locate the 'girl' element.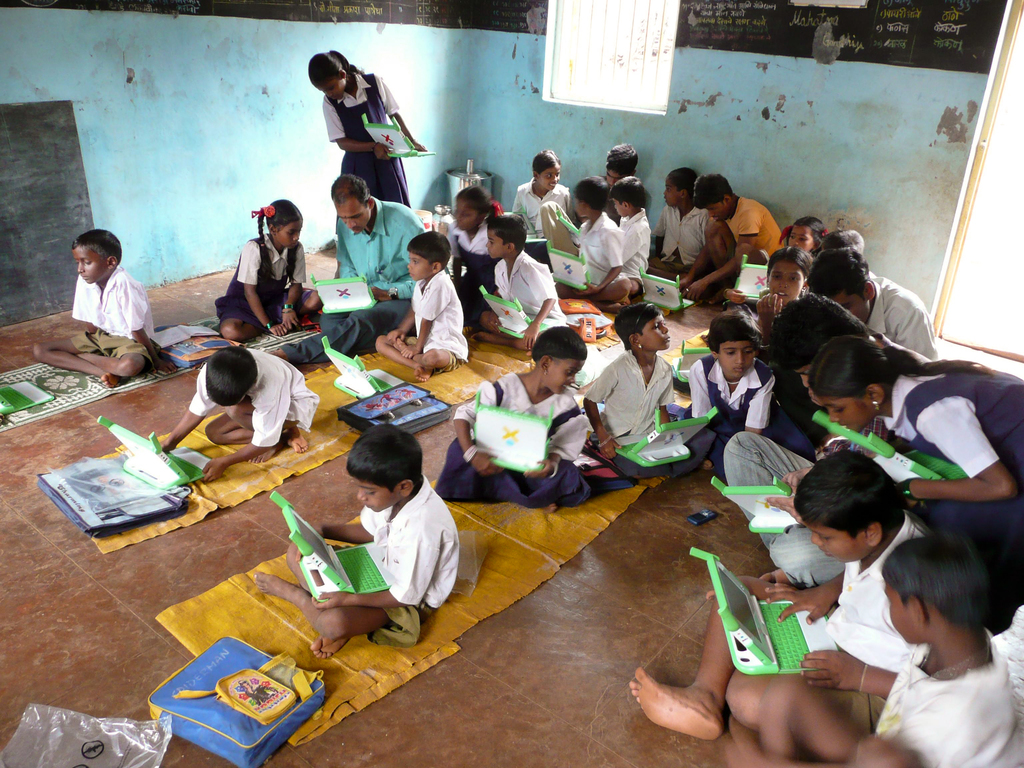
Element bbox: rect(444, 182, 504, 311).
